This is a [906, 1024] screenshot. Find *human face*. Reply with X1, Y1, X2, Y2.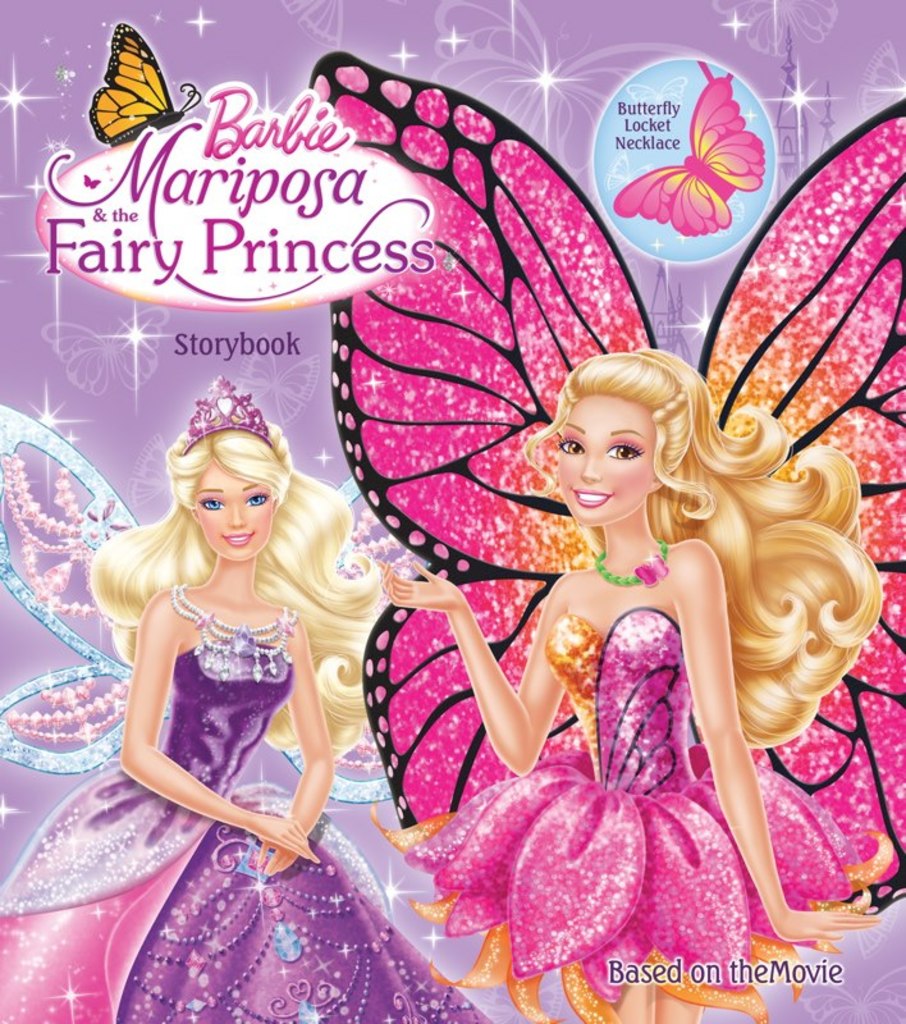
559, 401, 650, 522.
